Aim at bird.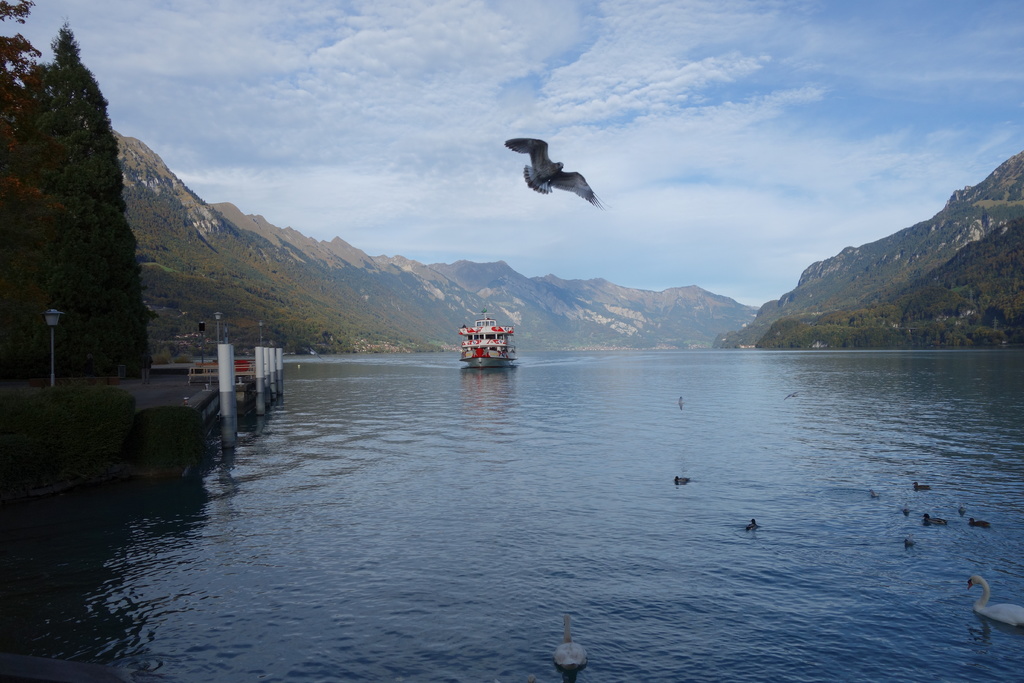
Aimed at [678, 475, 688, 483].
